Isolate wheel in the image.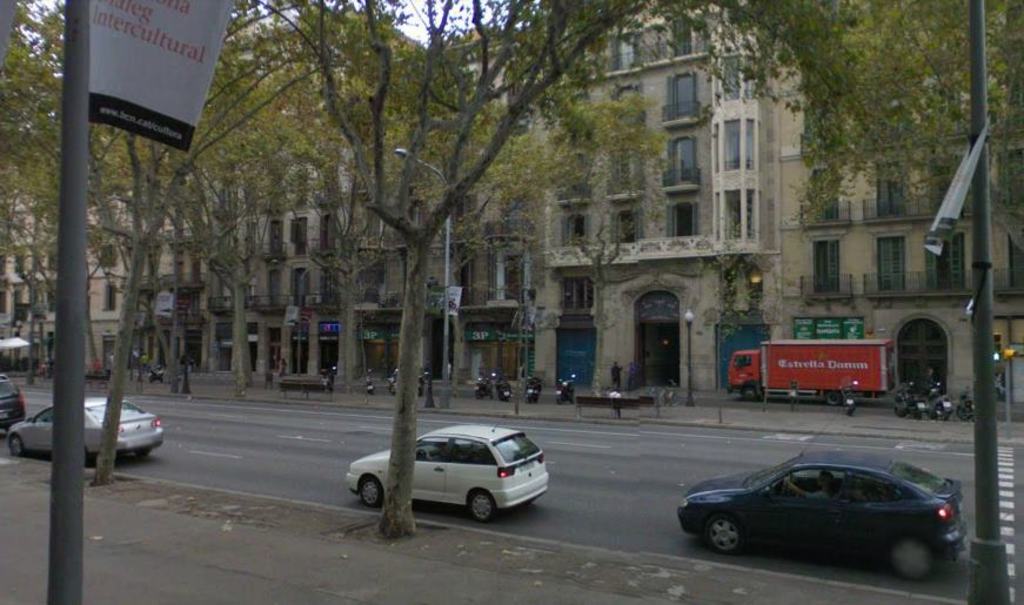
Isolated region: (left=925, top=406, right=935, bottom=416).
